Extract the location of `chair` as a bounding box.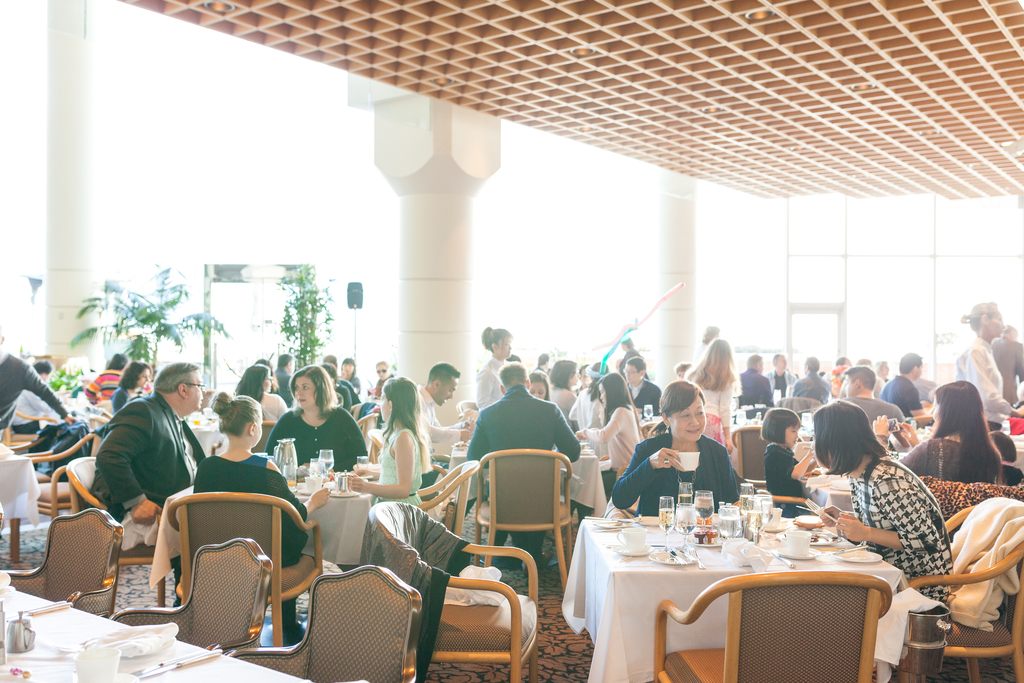
(84, 406, 109, 432).
